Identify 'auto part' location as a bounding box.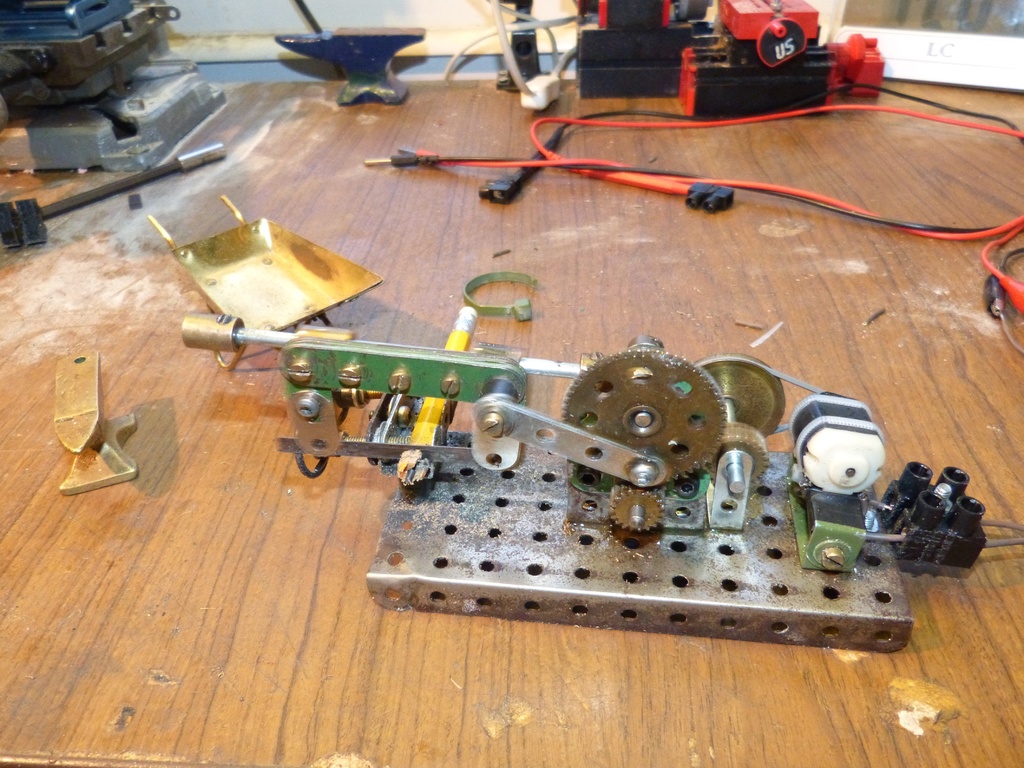
region(0, 0, 230, 174).
